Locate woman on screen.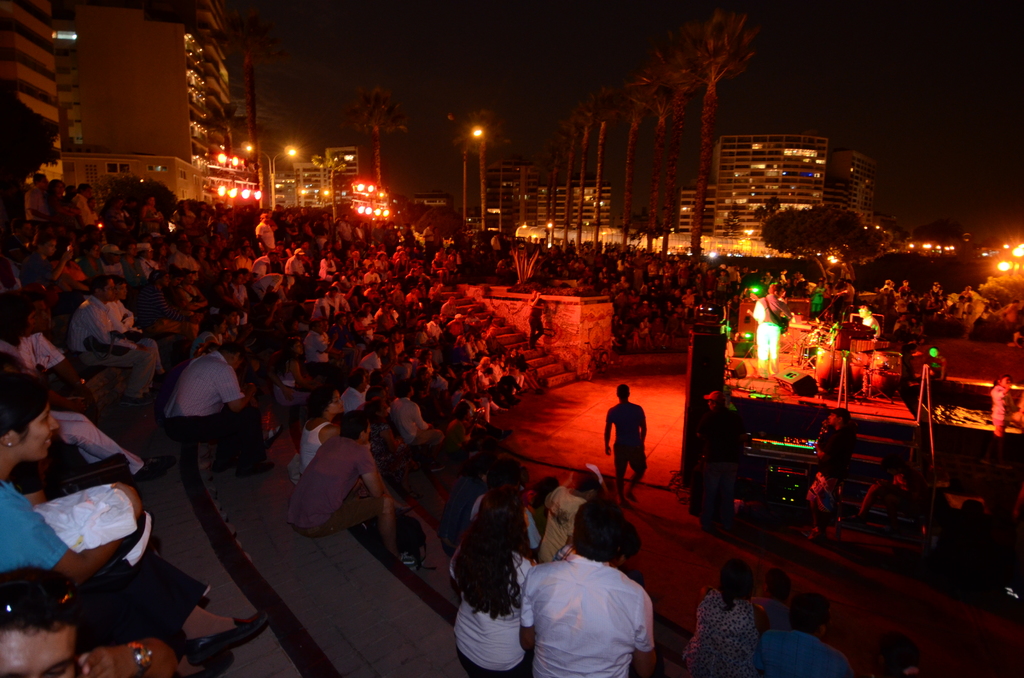
On screen at bbox=[274, 337, 316, 400].
